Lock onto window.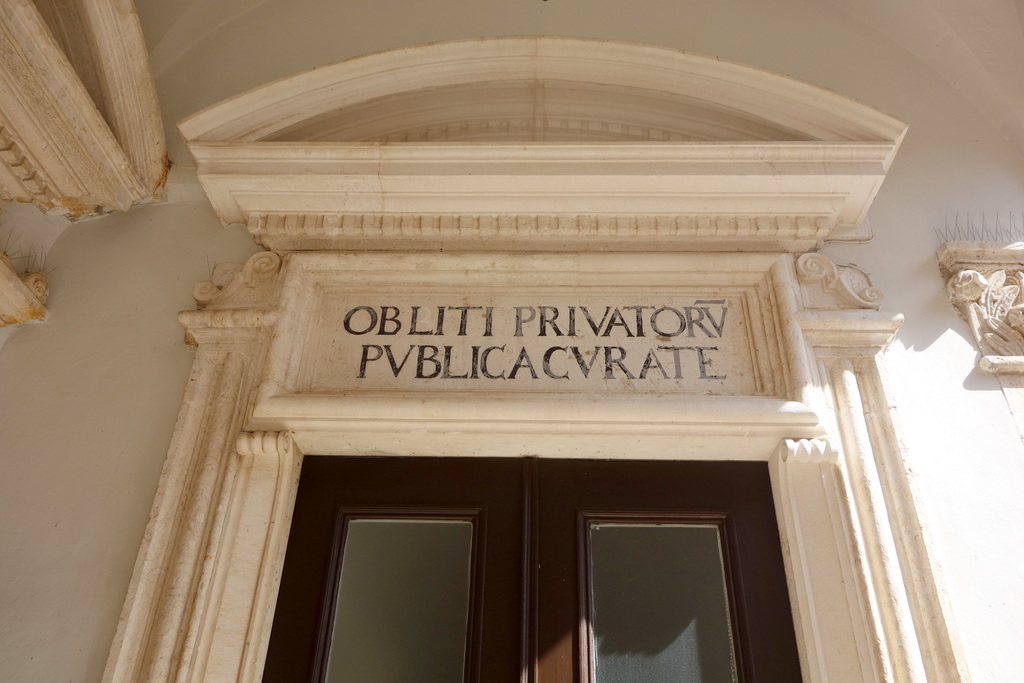
Locked: 321:518:465:682.
